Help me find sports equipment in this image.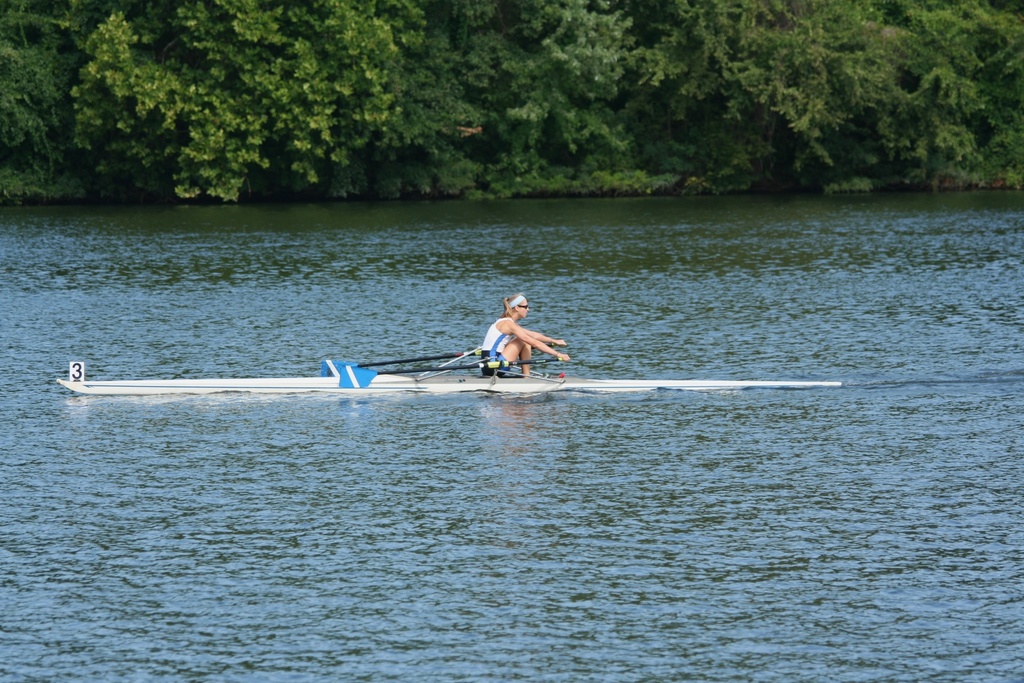
Found it: box=[56, 374, 844, 396].
